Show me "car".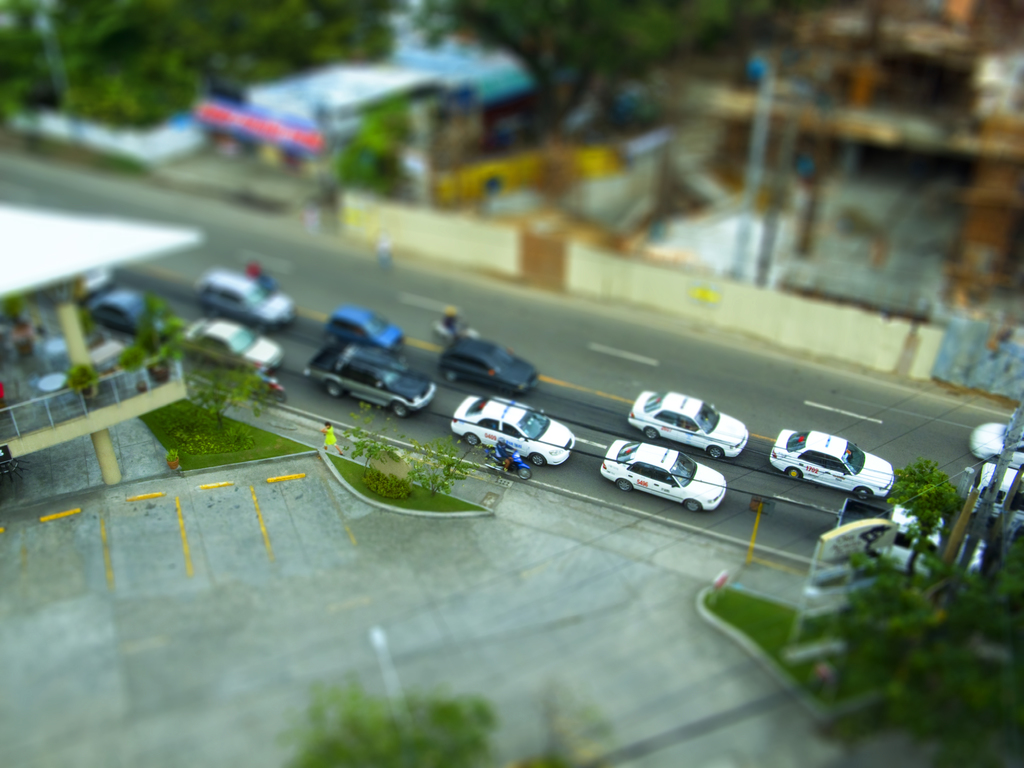
"car" is here: 970 460 1023 533.
